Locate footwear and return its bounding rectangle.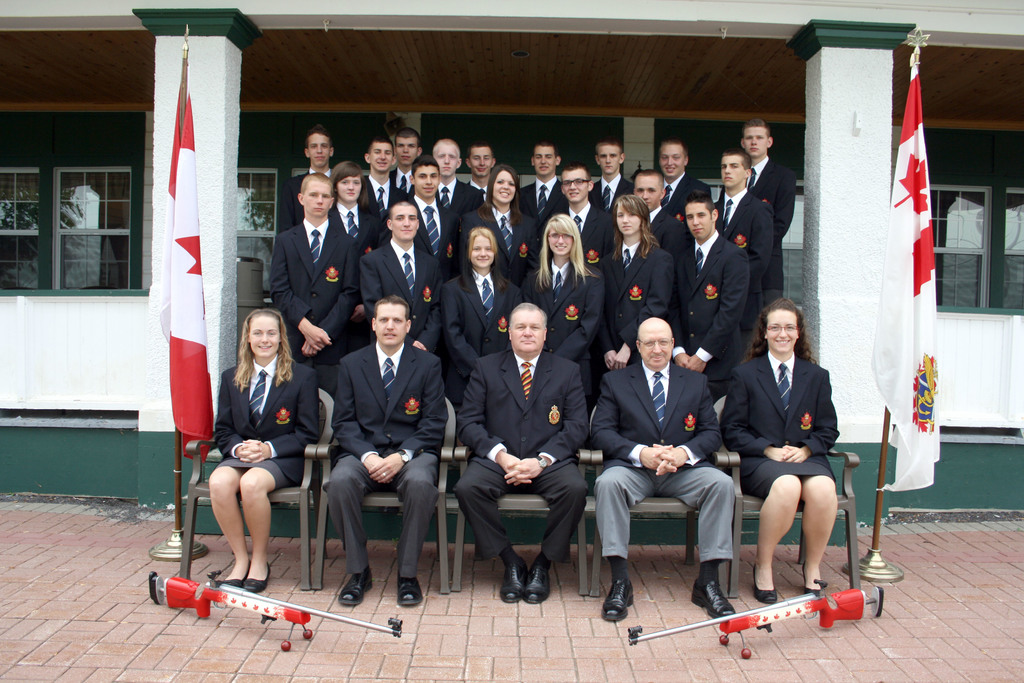
{"left": 803, "top": 566, "right": 826, "bottom": 596}.
